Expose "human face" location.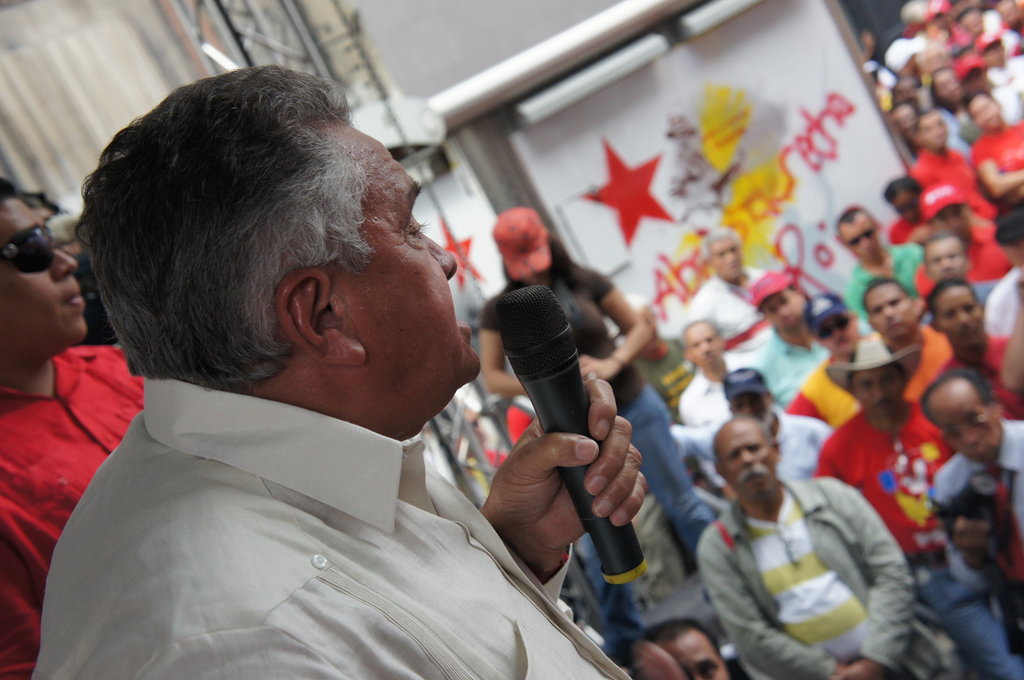
Exposed at <region>709, 240, 737, 274</region>.
